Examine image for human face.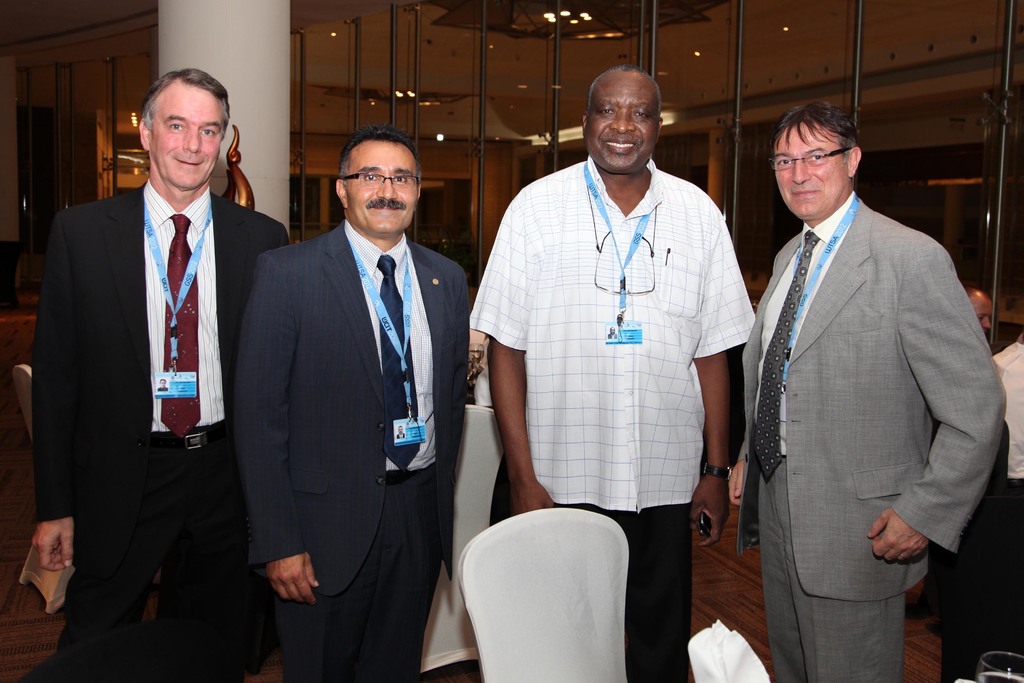
Examination result: (345, 142, 420, 233).
